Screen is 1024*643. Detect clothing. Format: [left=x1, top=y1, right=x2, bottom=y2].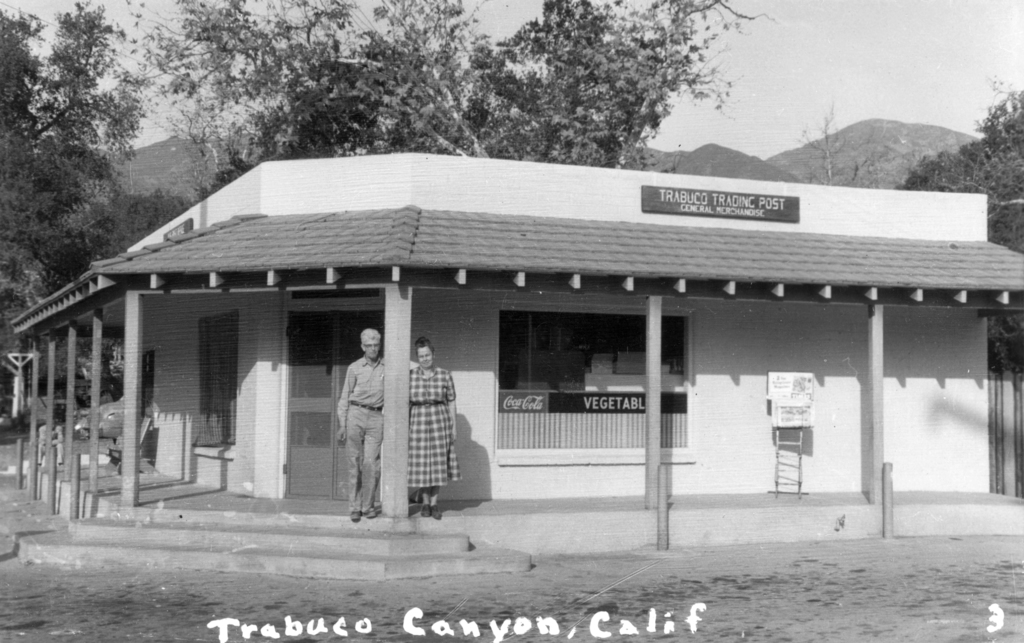
[left=335, top=354, right=385, bottom=513].
